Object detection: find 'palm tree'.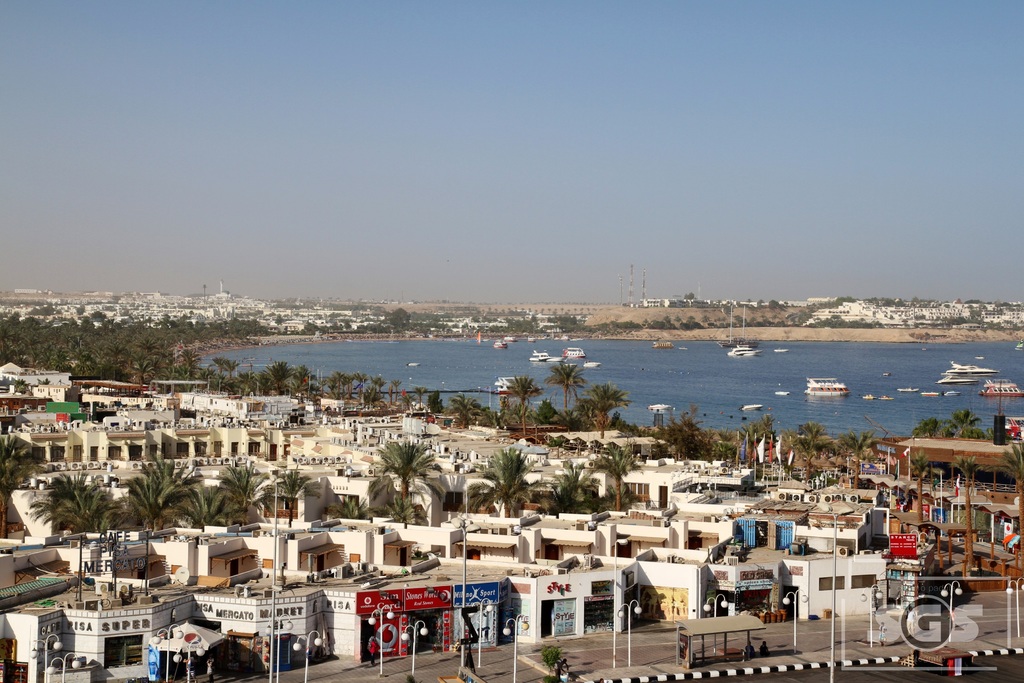
280/469/308/524.
